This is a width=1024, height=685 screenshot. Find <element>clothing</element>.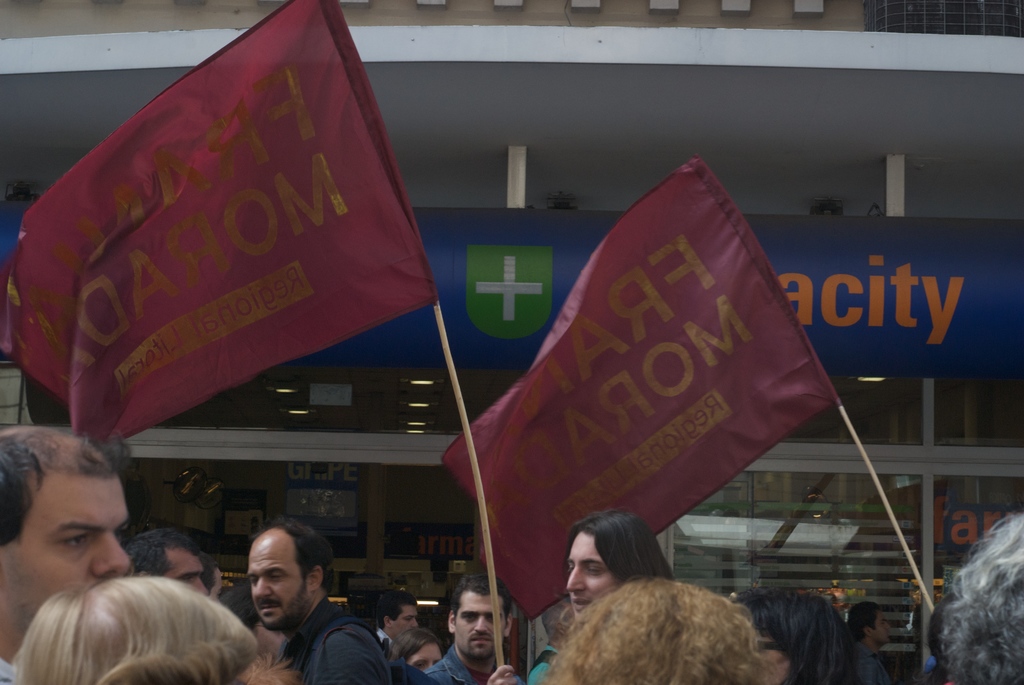
Bounding box: 424/641/519/684.
